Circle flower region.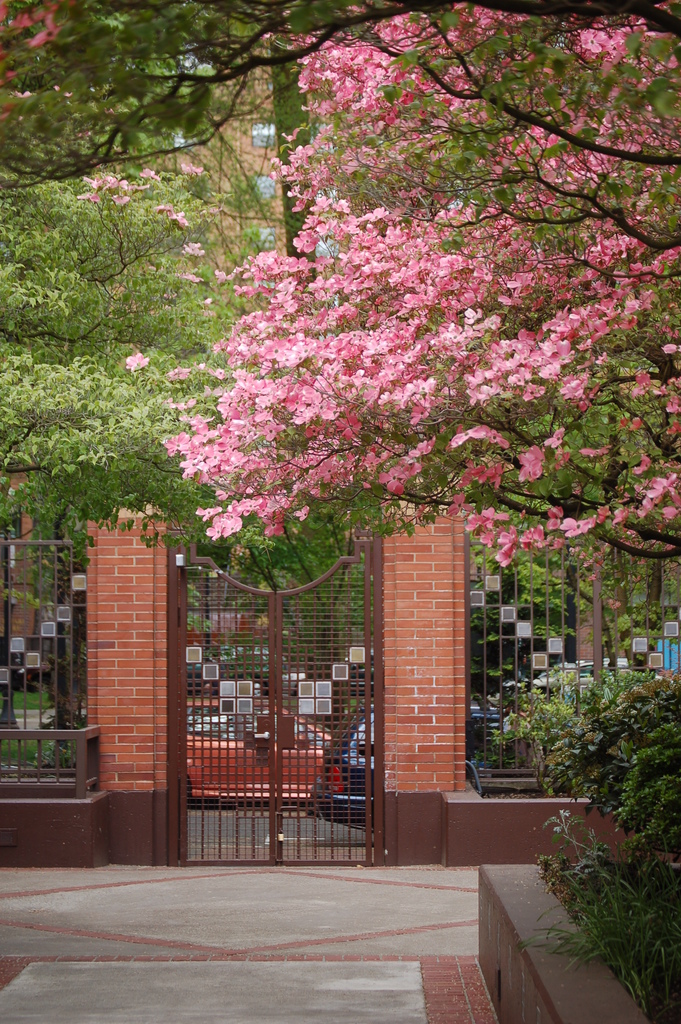
Region: rect(179, 239, 208, 260).
